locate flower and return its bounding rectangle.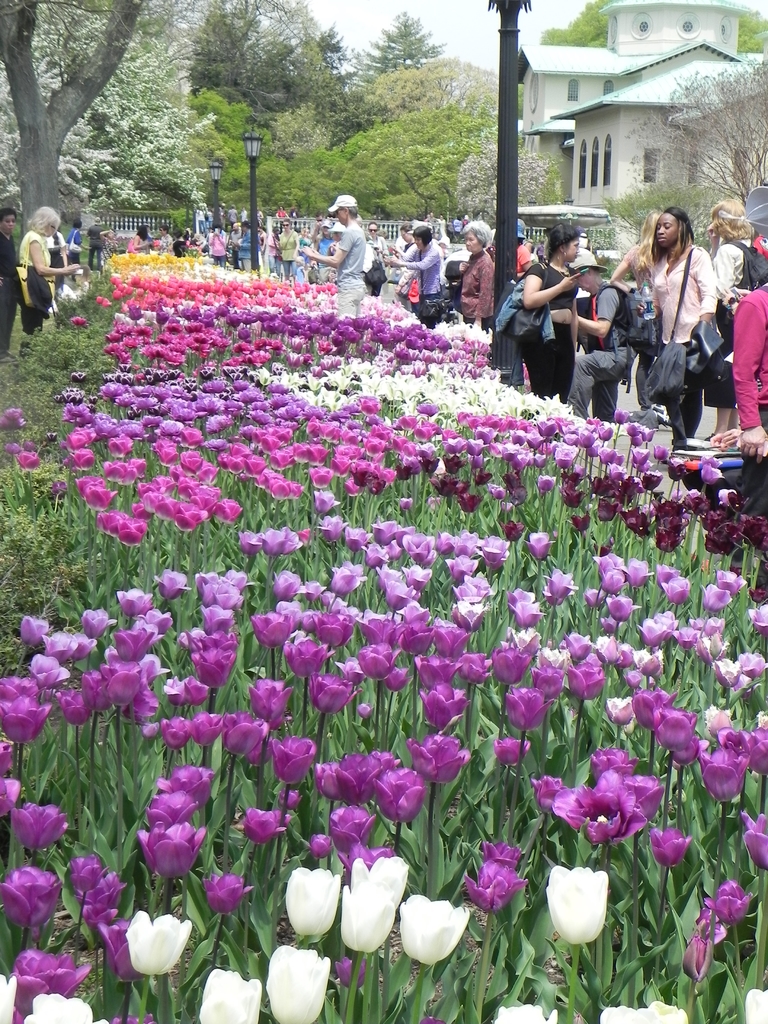
l=355, t=855, r=408, b=908.
